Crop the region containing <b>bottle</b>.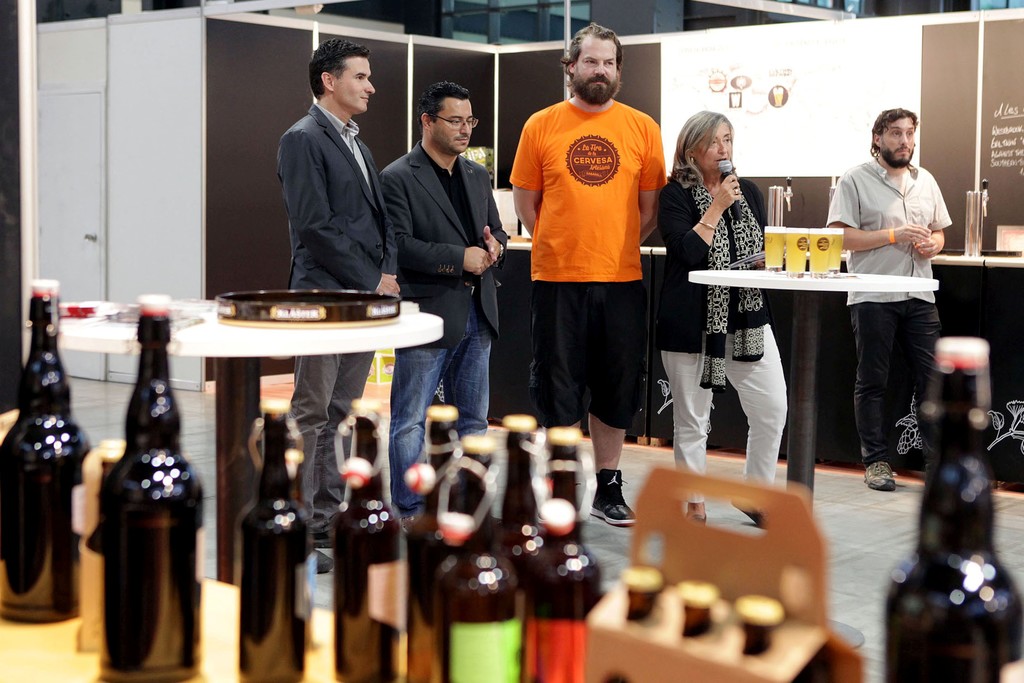
Crop region: detection(230, 408, 307, 682).
